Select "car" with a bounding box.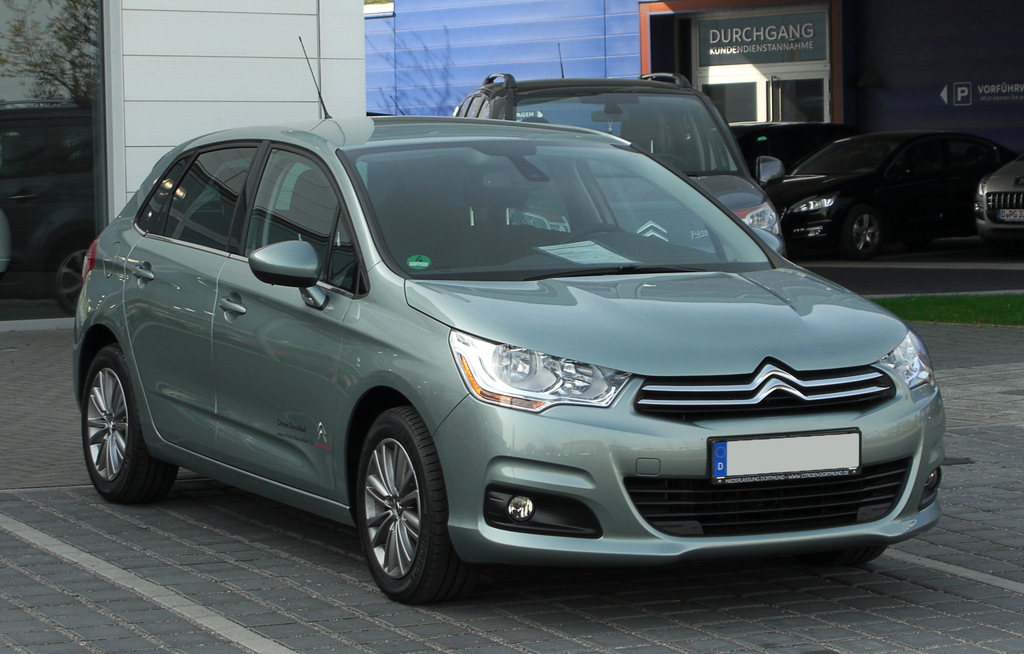
select_region(455, 63, 788, 261).
